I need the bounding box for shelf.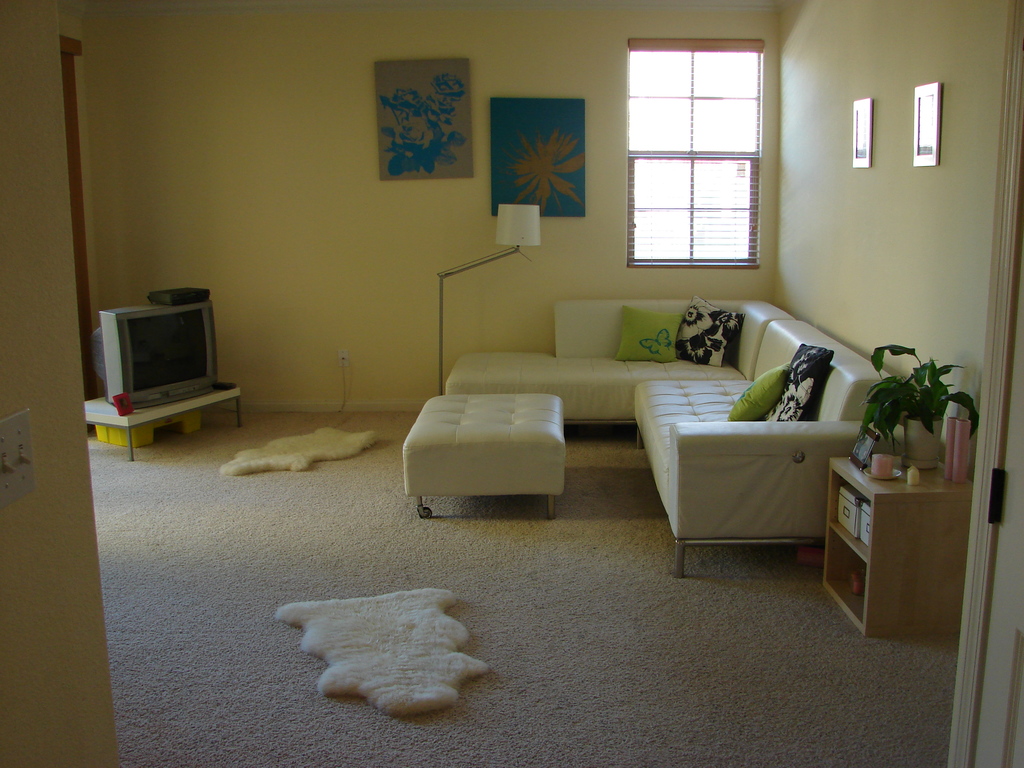
Here it is: bbox(819, 451, 972, 639).
